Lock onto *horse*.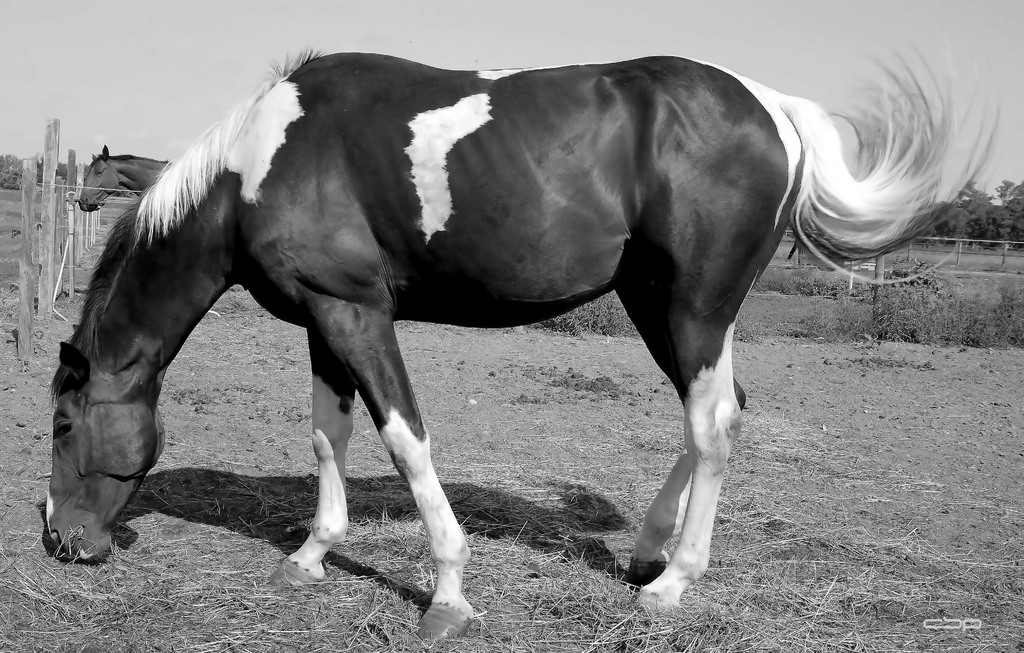
Locked: left=42, top=42, right=1009, bottom=648.
